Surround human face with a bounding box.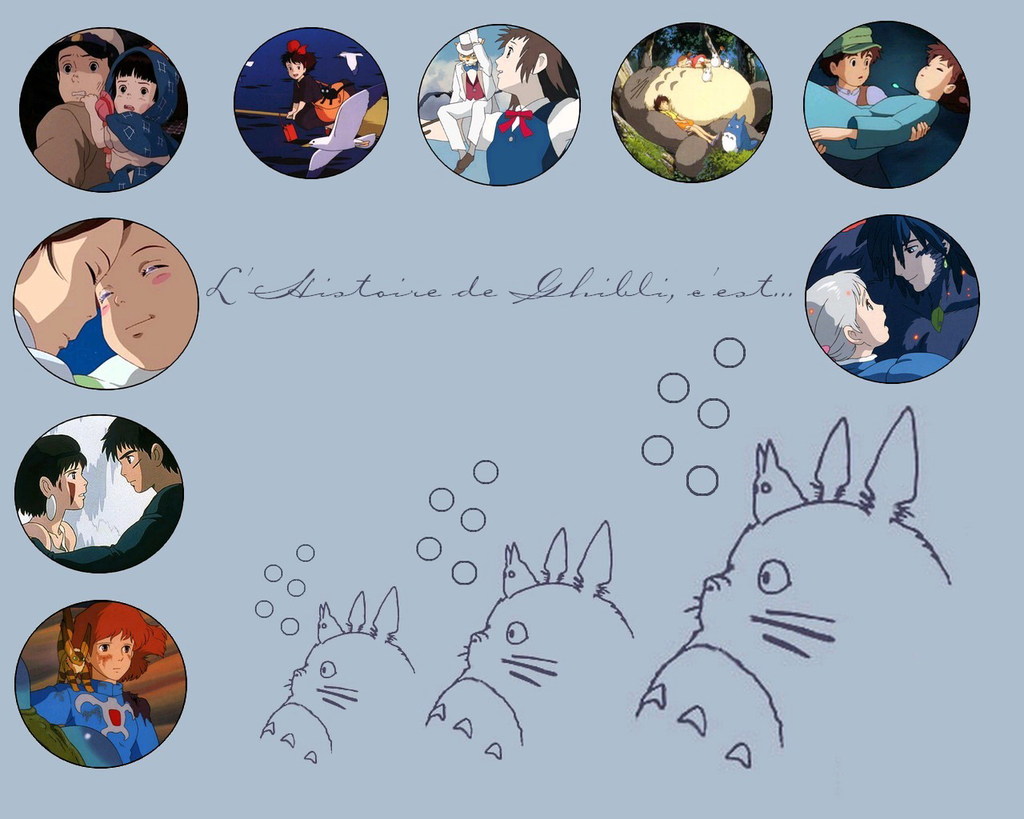
[59,47,108,103].
